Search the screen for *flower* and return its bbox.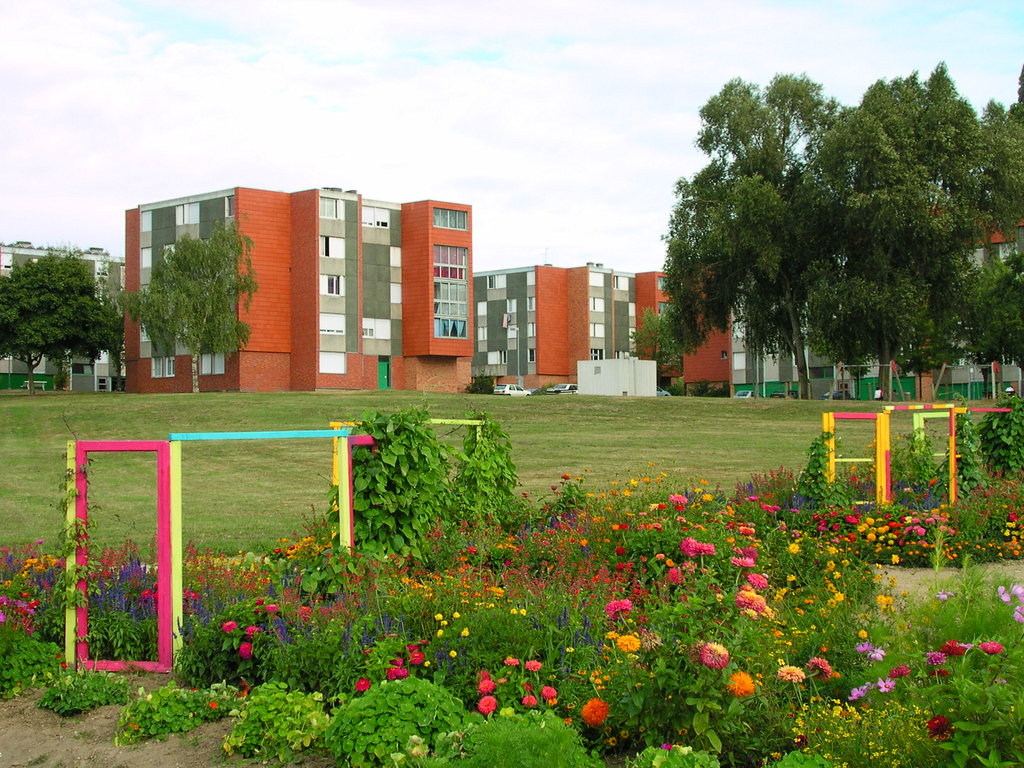
Found: 661/742/668/749.
